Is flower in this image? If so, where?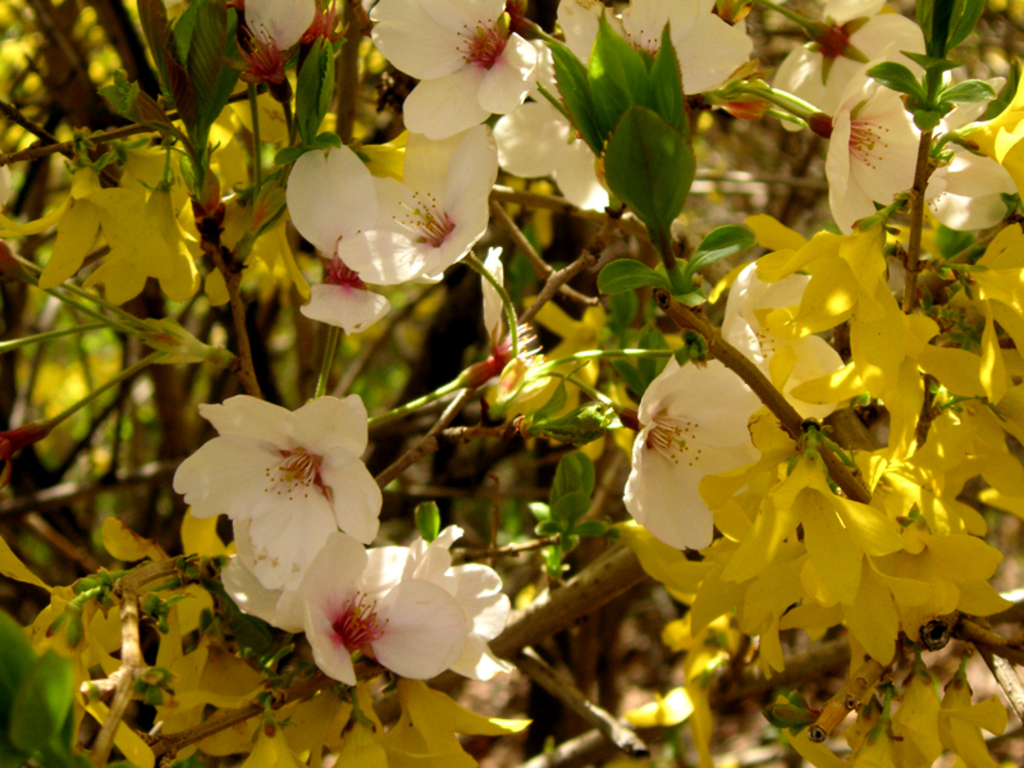
Yes, at bbox=[370, 0, 547, 141].
